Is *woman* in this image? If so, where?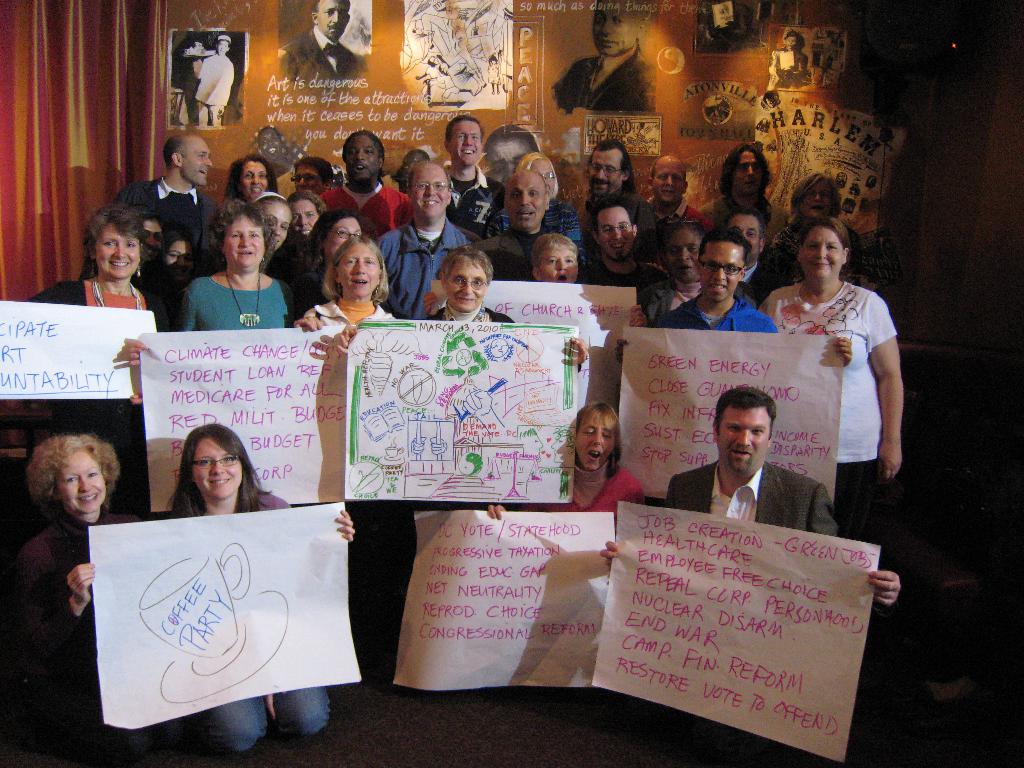
Yes, at x1=148, y1=431, x2=360, y2=763.
